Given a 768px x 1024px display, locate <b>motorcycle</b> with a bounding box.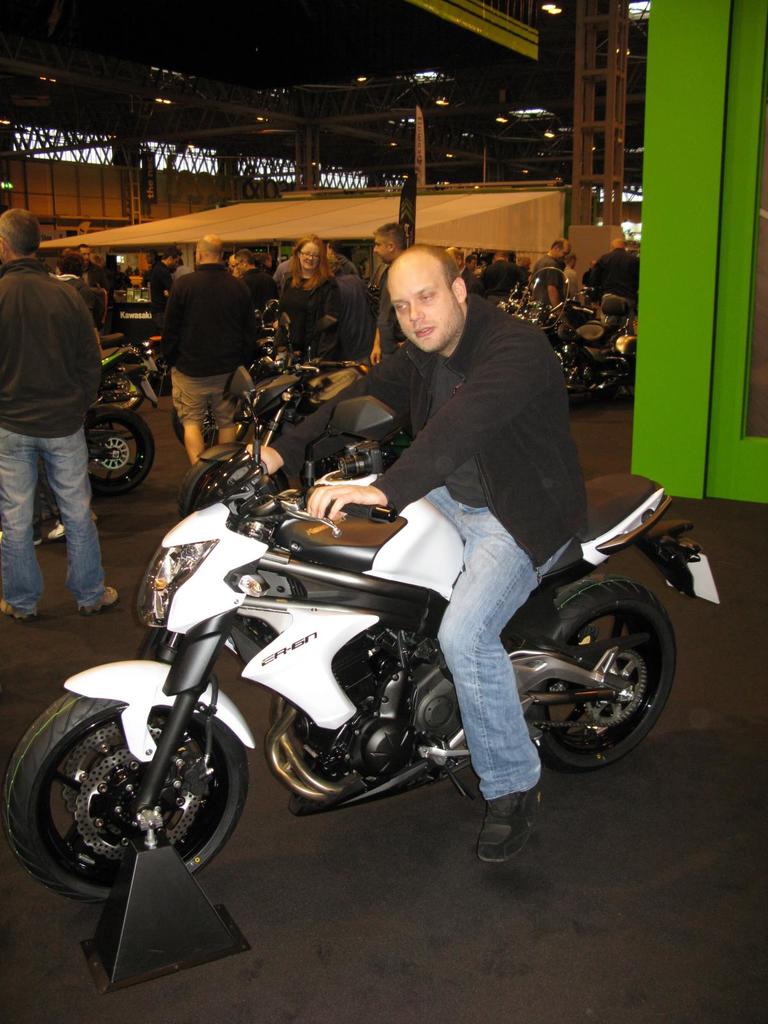
Located: box=[86, 328, 164, 495].
